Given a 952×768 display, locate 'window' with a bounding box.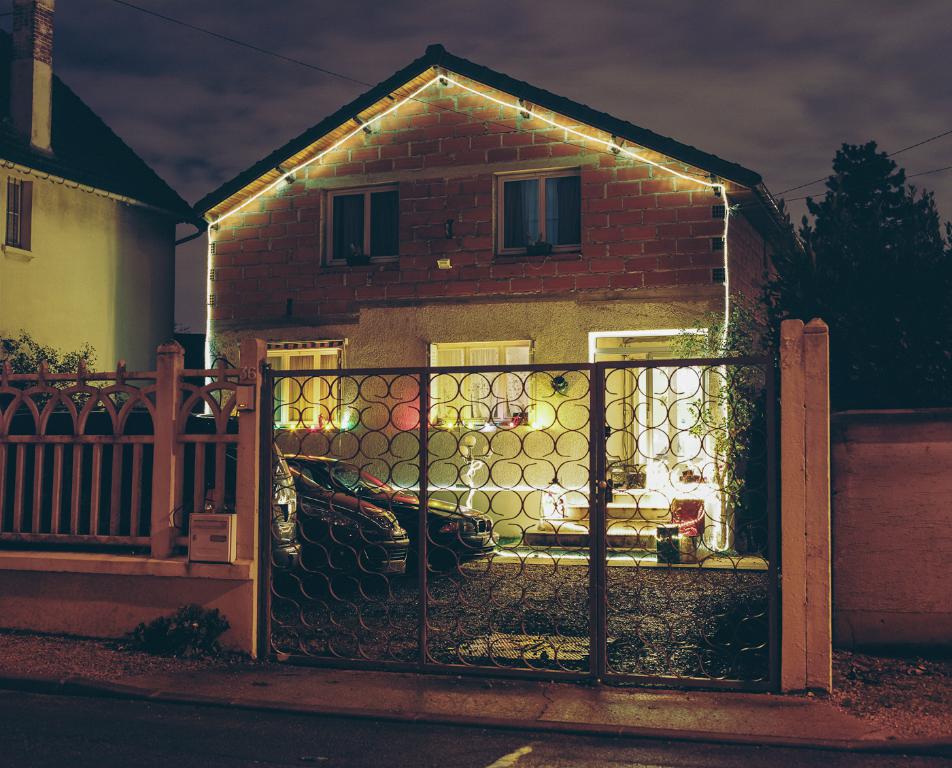
Located: 320 180 399 267.
